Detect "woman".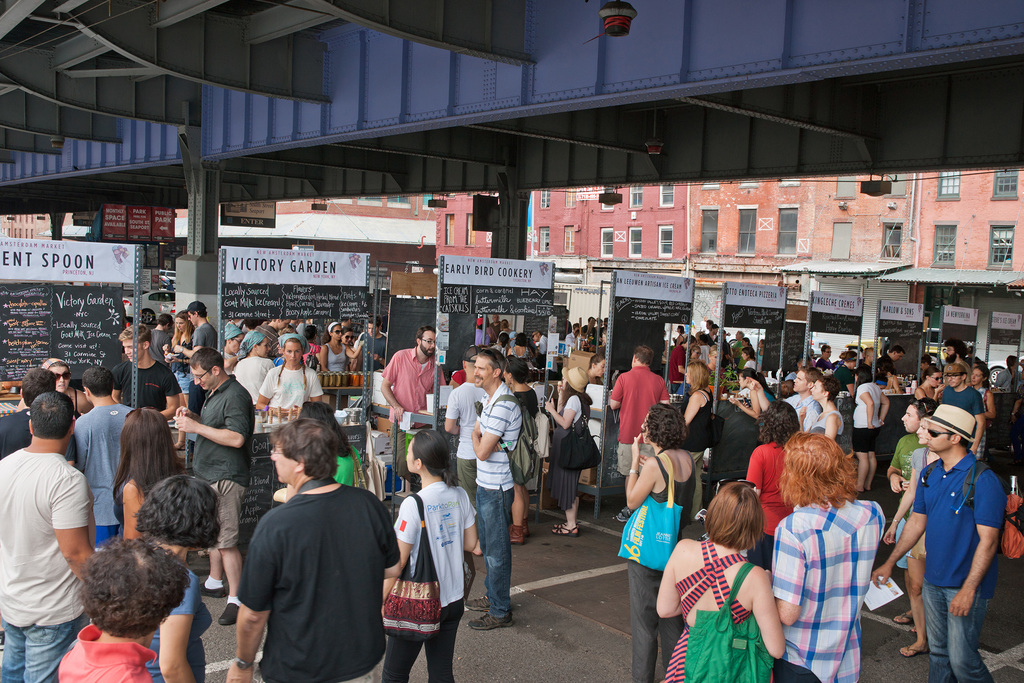
Detected at [218, 415, 381, 682].
